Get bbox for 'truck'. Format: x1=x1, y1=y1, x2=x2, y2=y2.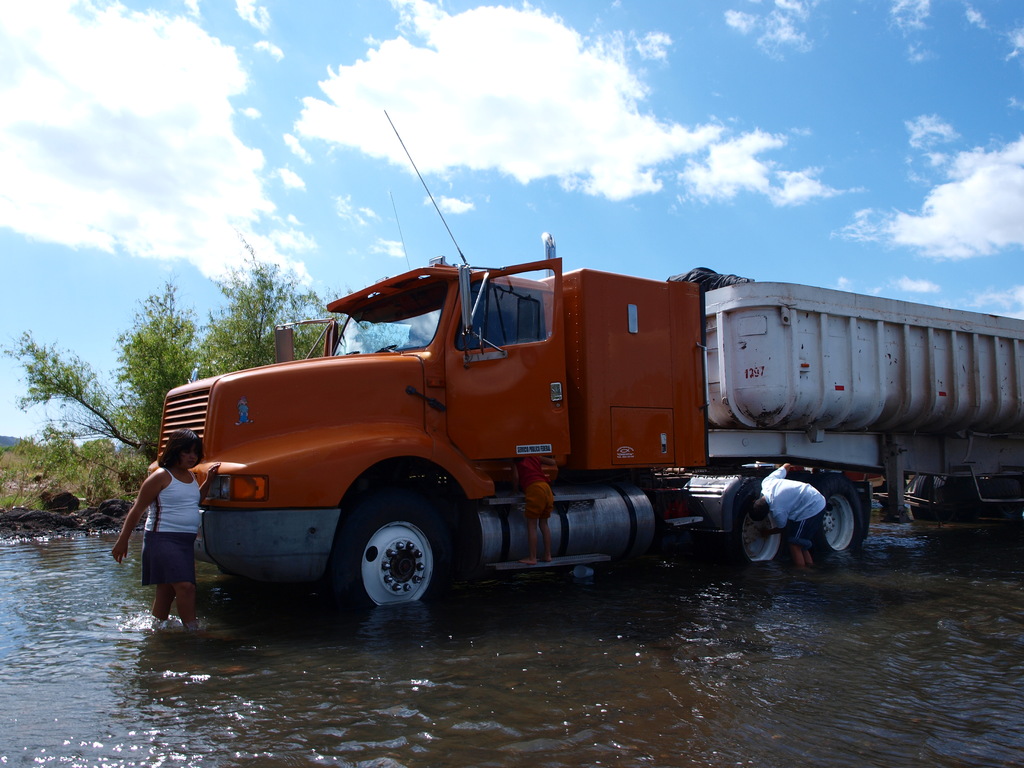
x1=144, y1=106, x2=1023, y2=611.
